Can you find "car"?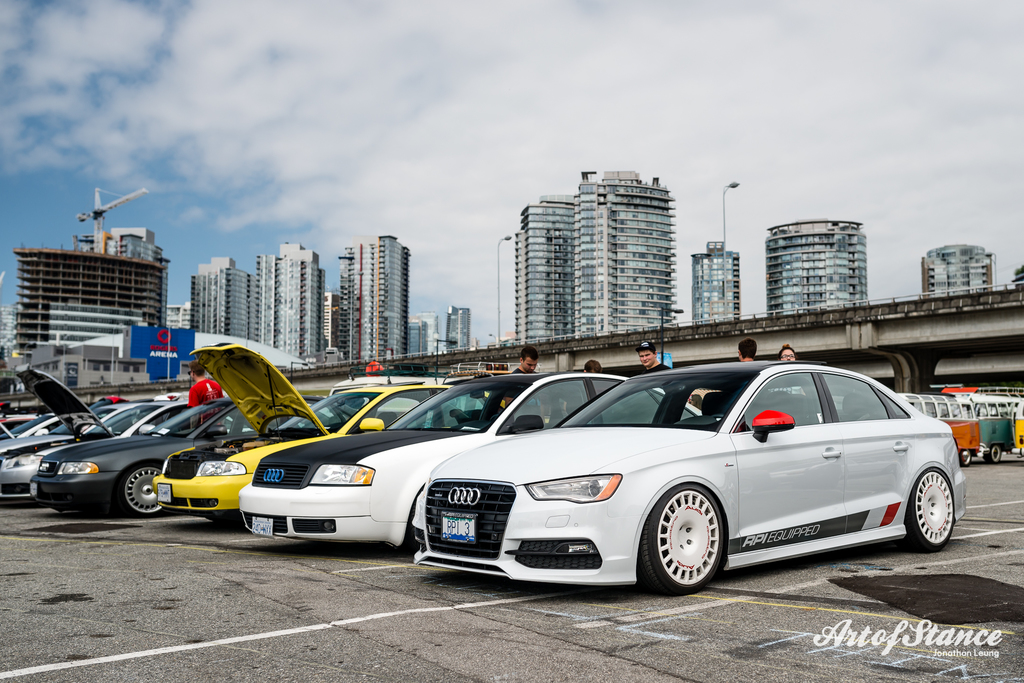
Yes, bounding box: [left=0, top=414, right=66, bottom=446].
